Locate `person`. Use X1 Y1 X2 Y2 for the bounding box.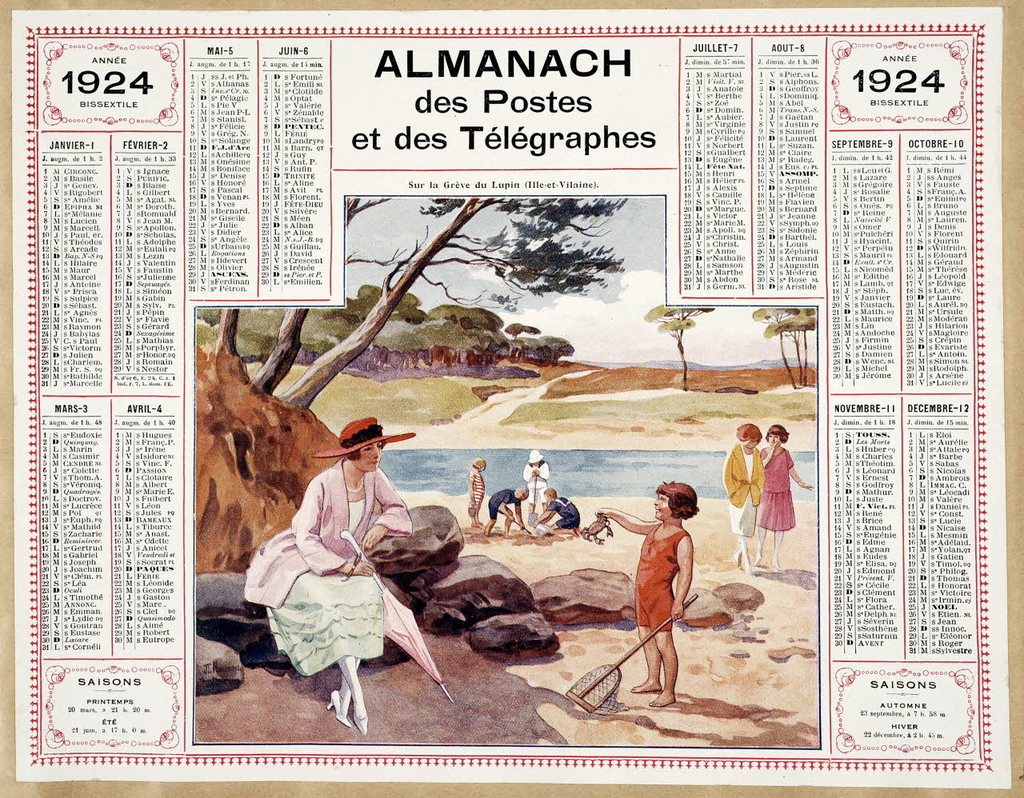
623 473 705 709.
